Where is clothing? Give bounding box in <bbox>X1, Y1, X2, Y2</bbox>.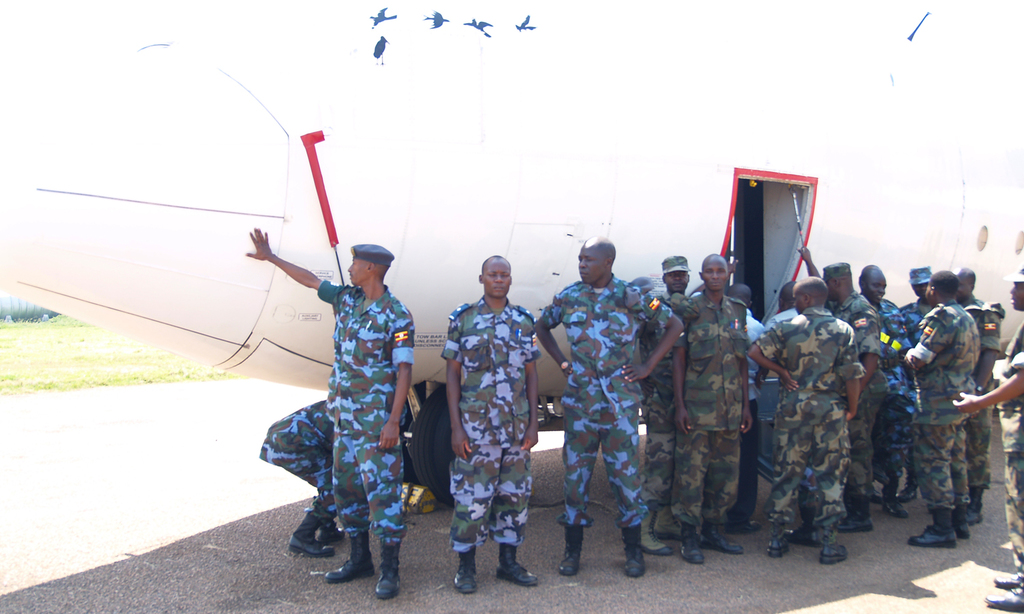
<bbox>905, 299, 935, 347</bbox>.
